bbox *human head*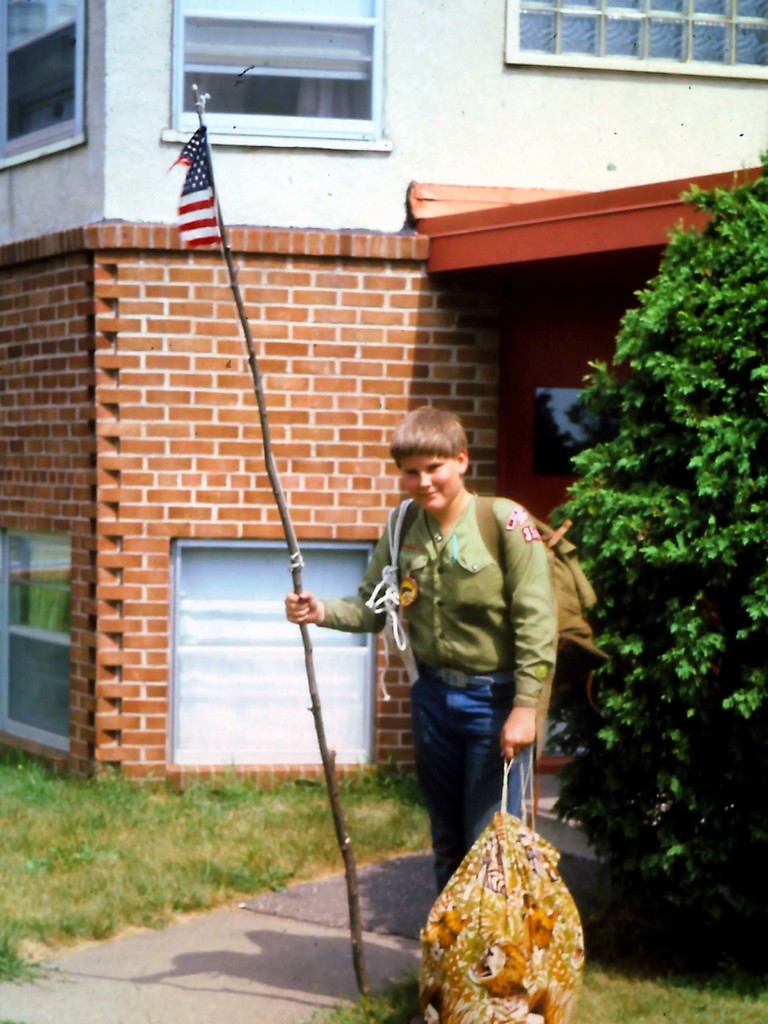
390:406:486:504
